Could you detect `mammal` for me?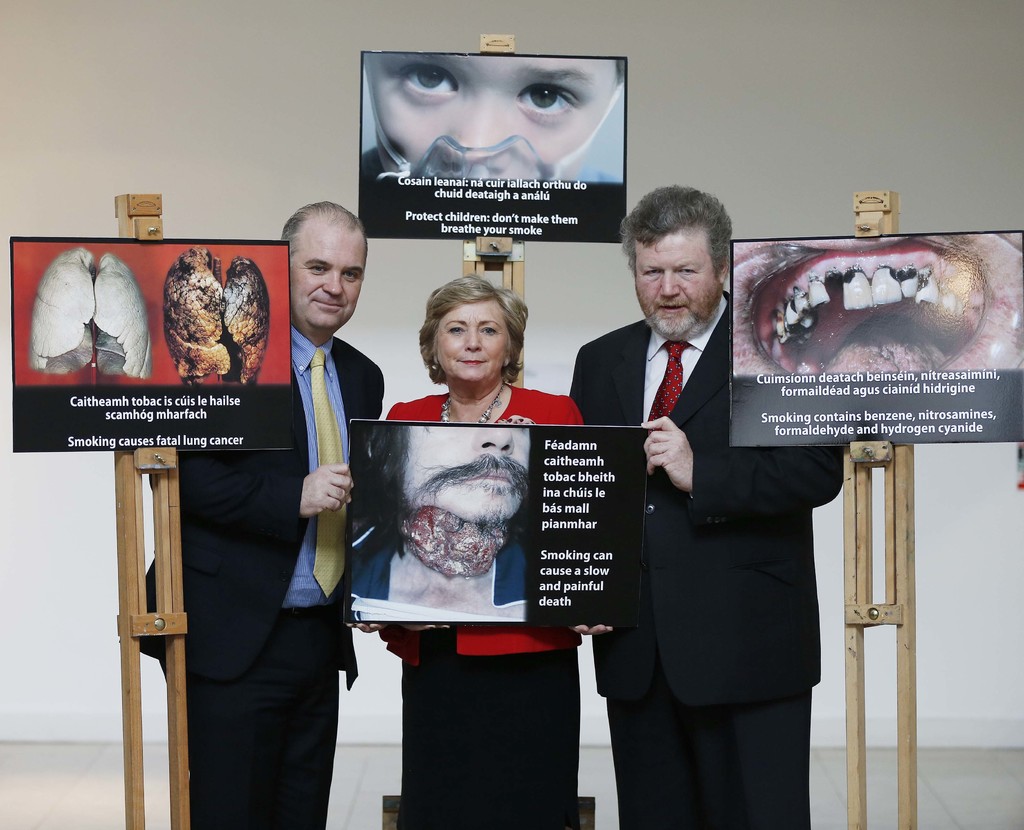
Detection result: [349, 275, 614, 824].
